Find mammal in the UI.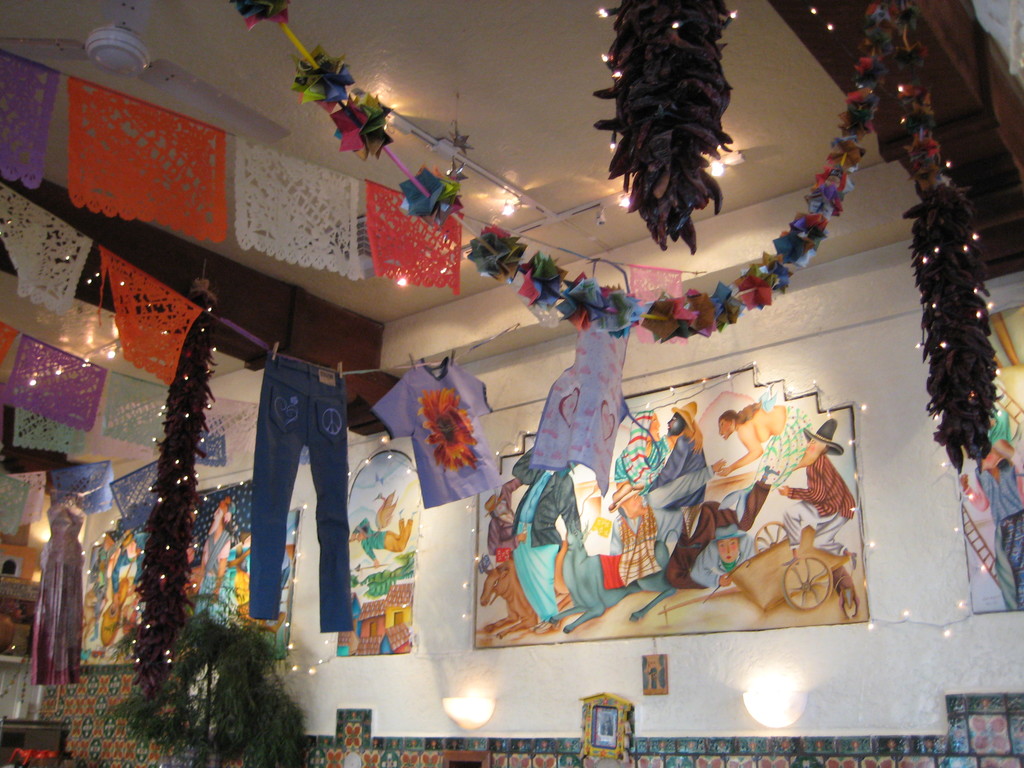
UI element at [615,410,705,493].
